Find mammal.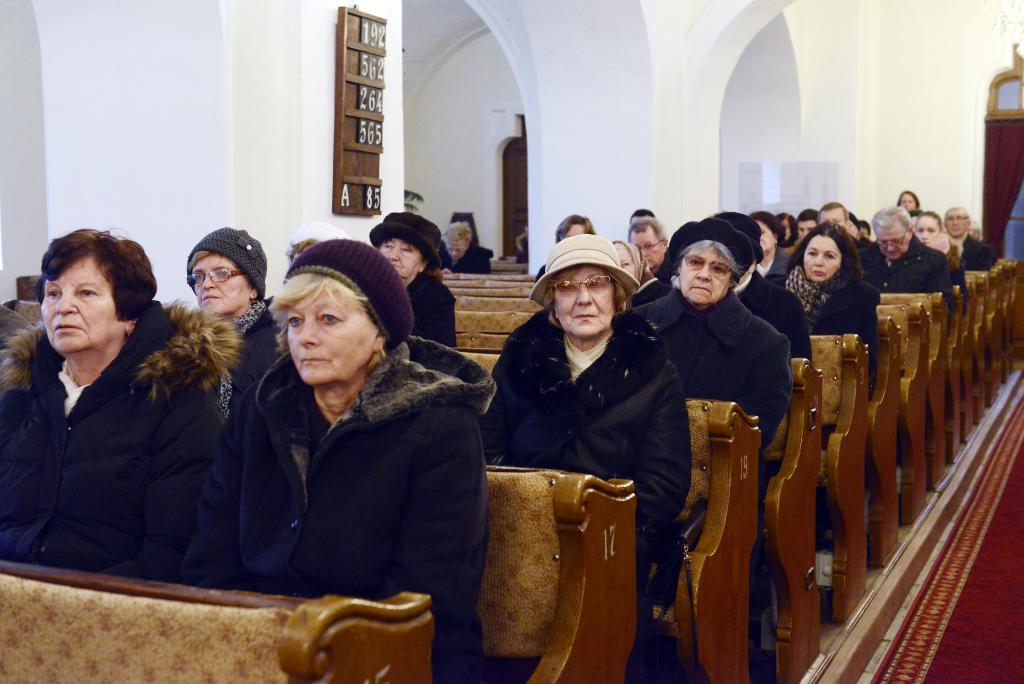
box(712, 211, 815, 371).
